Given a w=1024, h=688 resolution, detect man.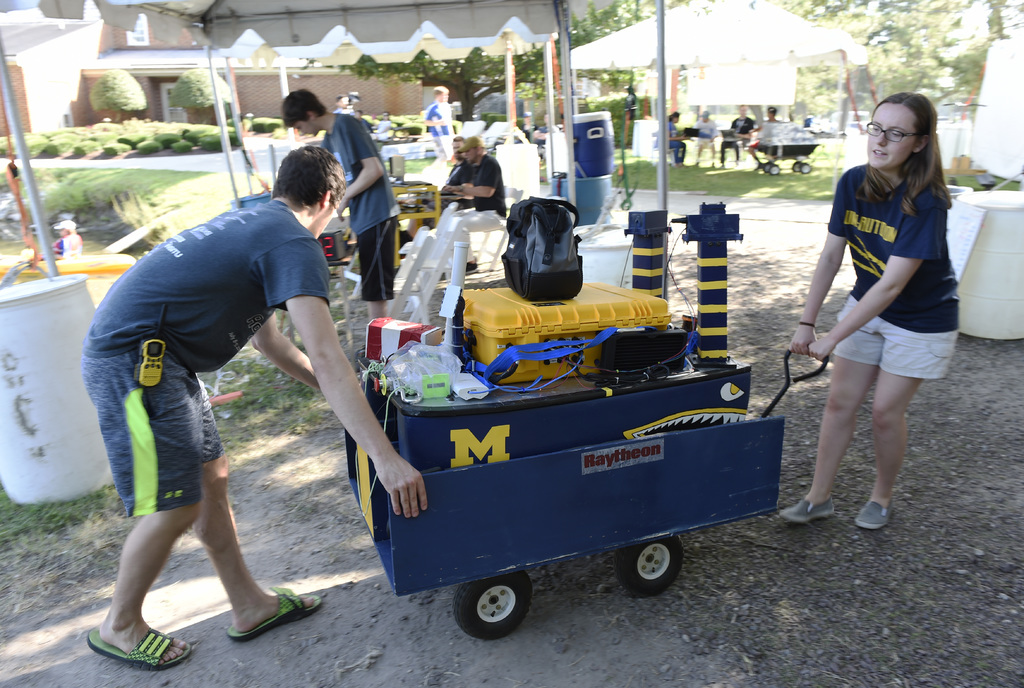
box(275, 87, 403, 339).
